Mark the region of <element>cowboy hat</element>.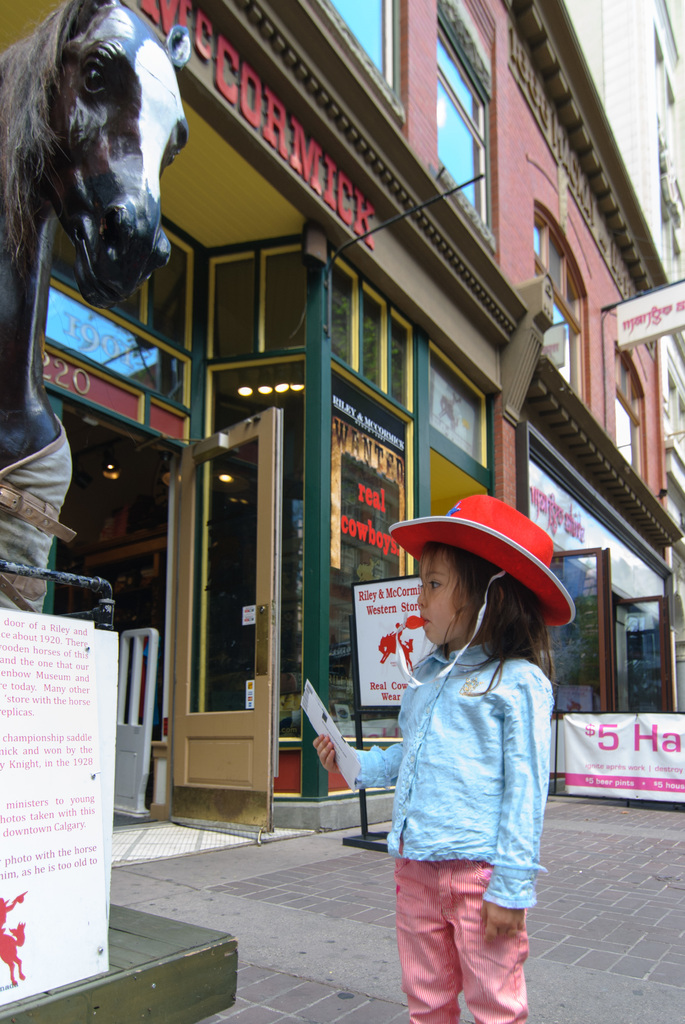
Region: {"left": 387, "top": 501, "right": 563, "bottom": 682}.
